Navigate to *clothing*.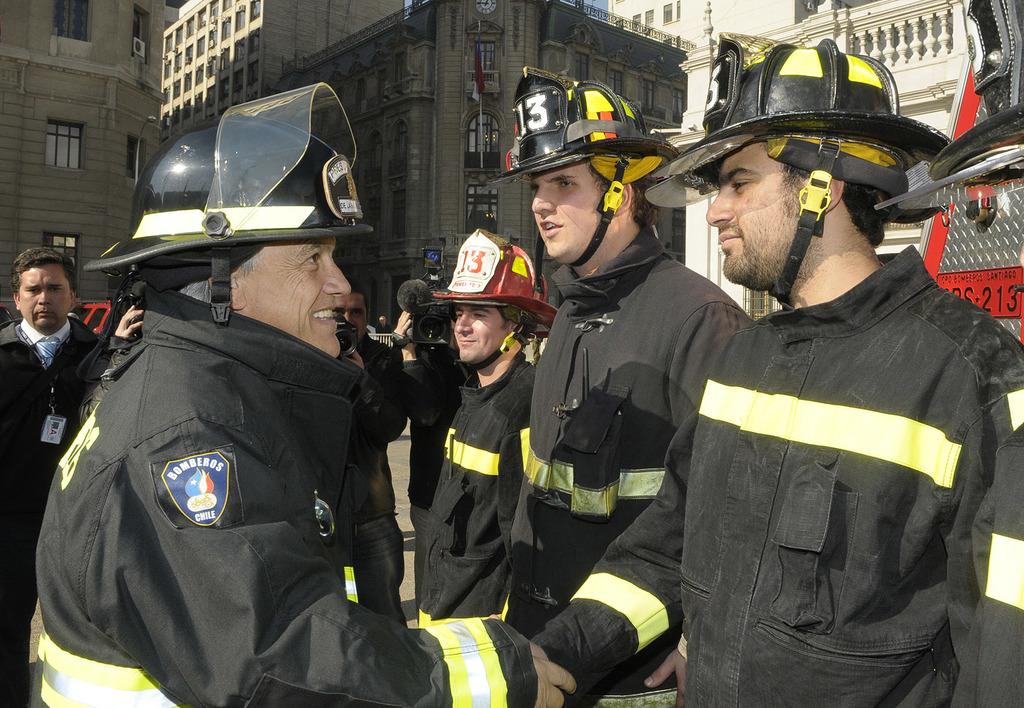
Navigation target: (350,335,413,629).
